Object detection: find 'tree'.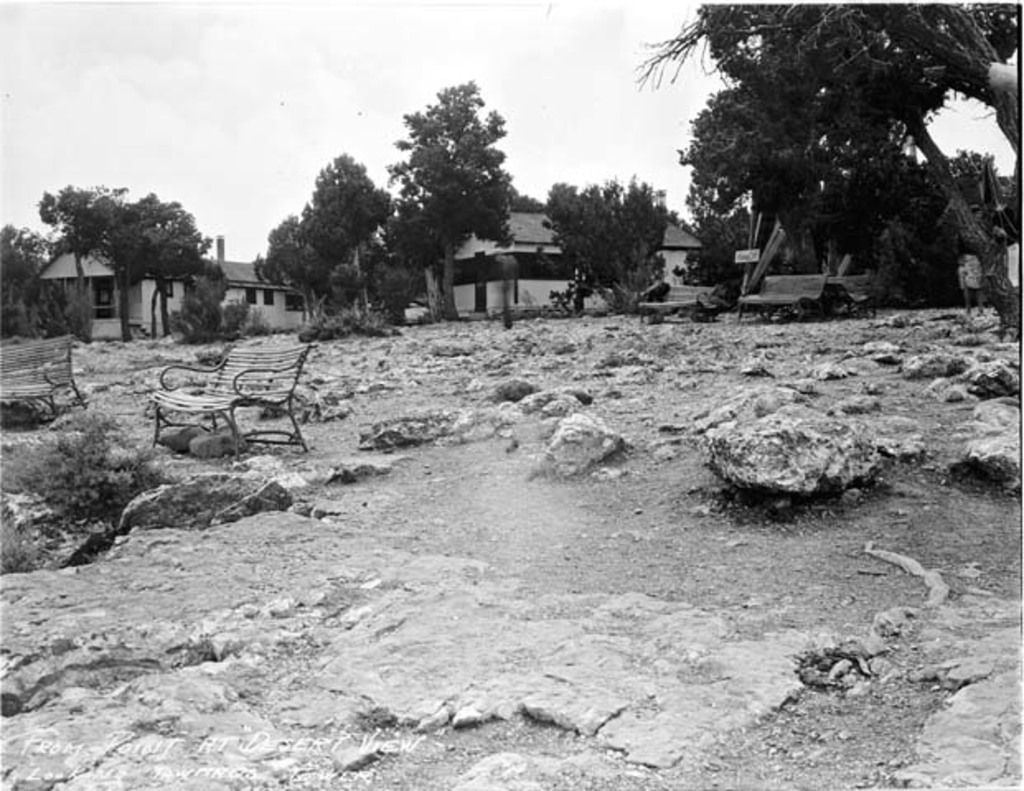
rect(246, 203, 335, 325).
